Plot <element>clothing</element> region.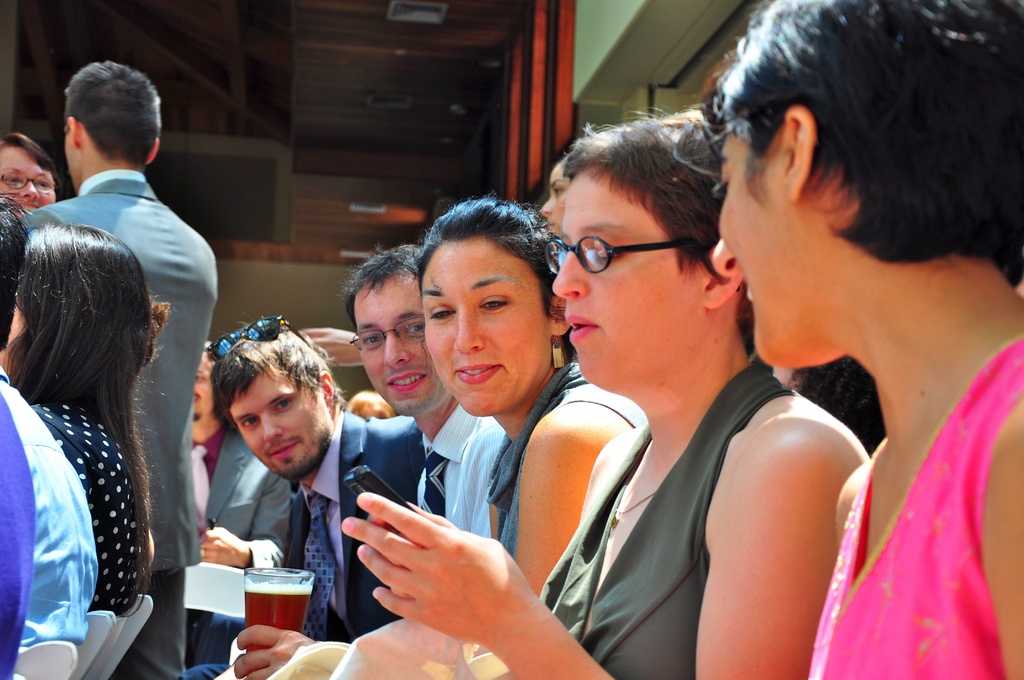
Plotted at box=[538, 353, 786, 679].
